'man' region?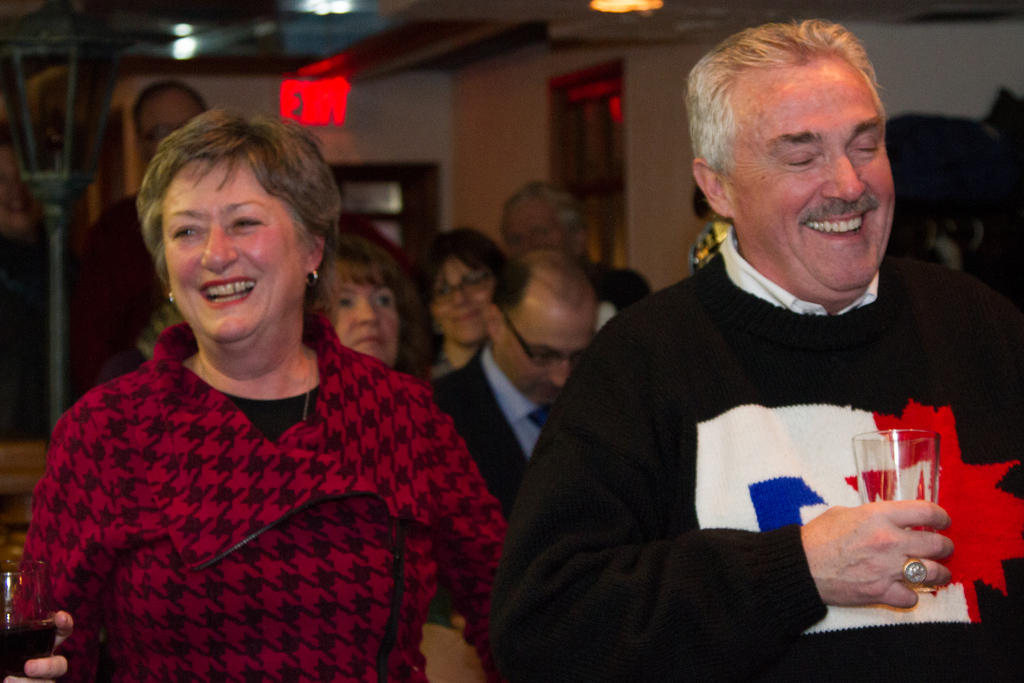
[x1=490, y1=40, x2=1012, y2=675]
